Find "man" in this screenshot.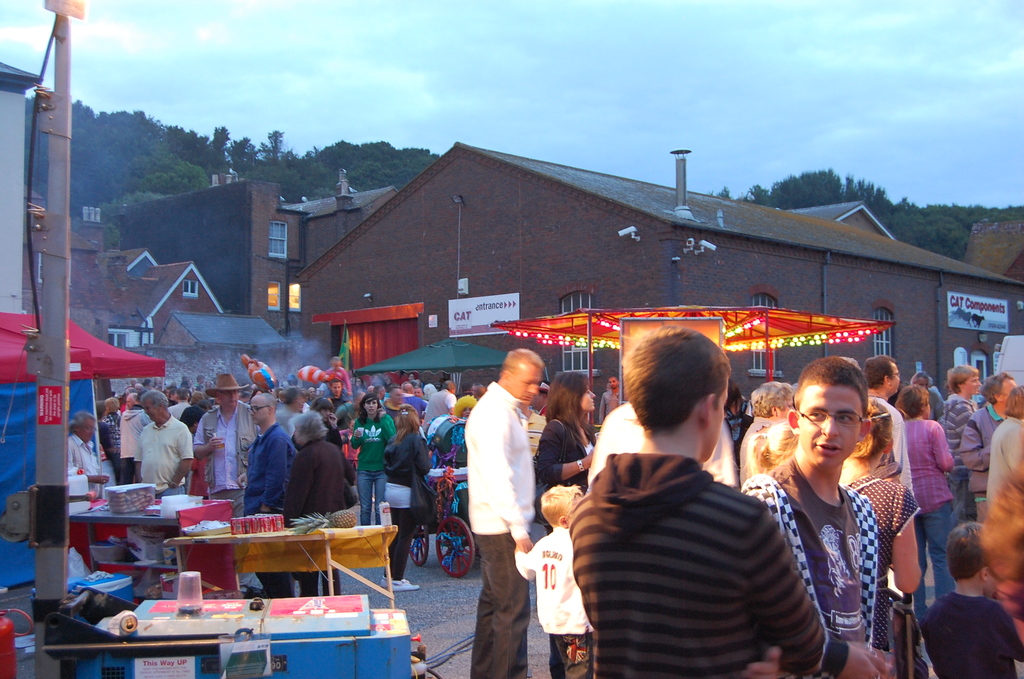
The bounding box for "man" is Rect(959, 371, 1018, 518).
